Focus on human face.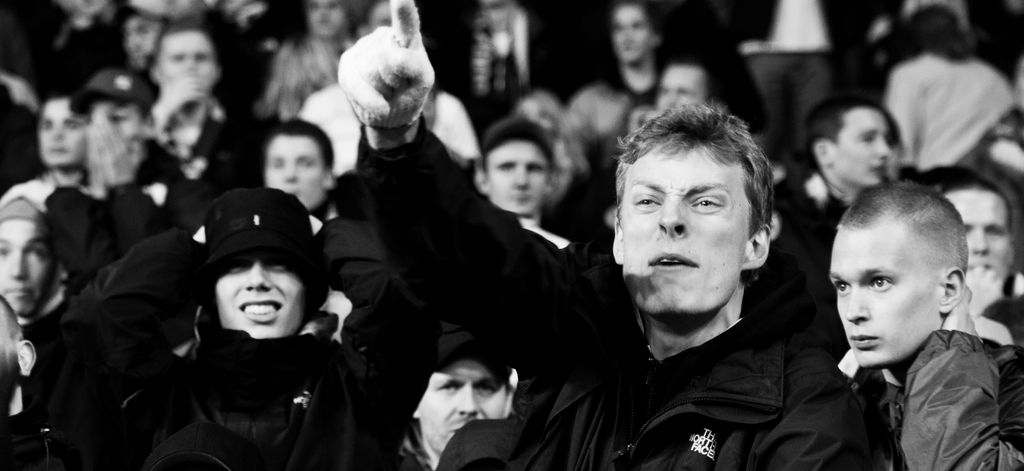
Focused at 215/256/304/335.
